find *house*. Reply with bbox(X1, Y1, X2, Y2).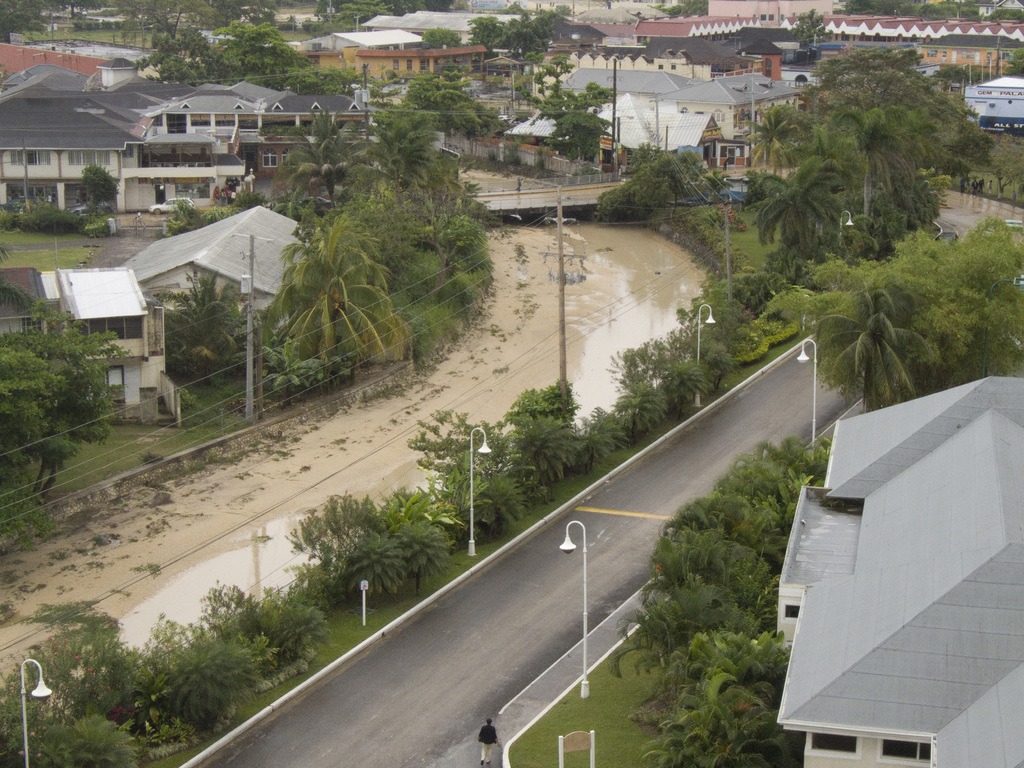
bbox(147, 204, 308, 339).
